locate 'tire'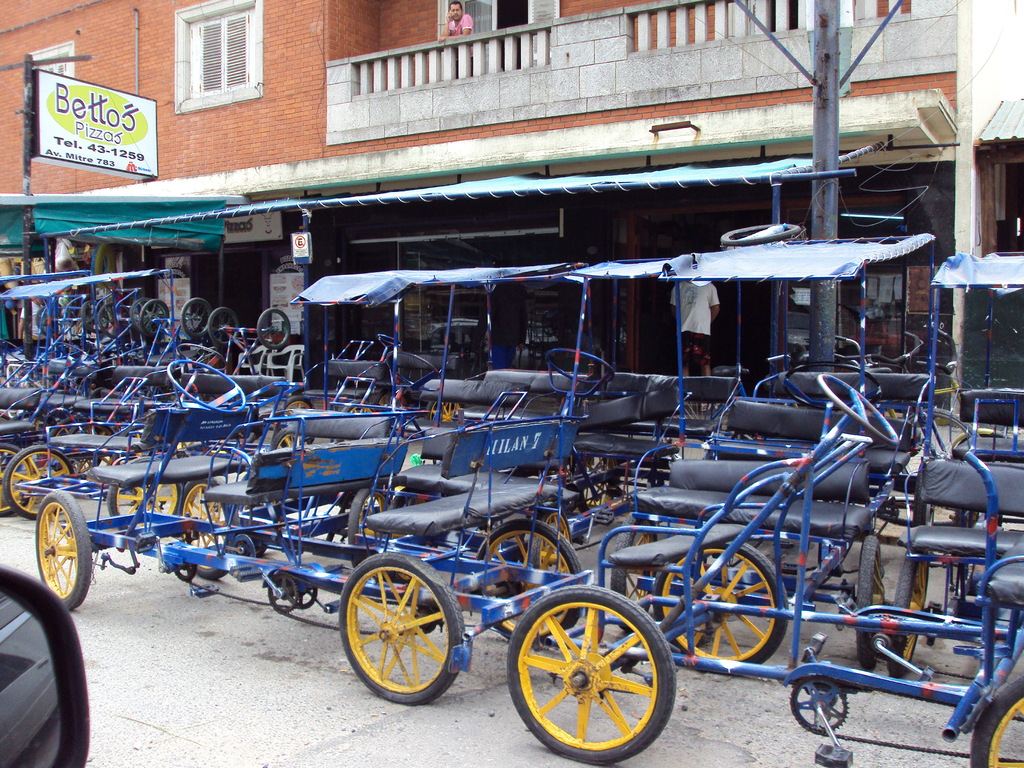
box(125, 296, 153, 337)
